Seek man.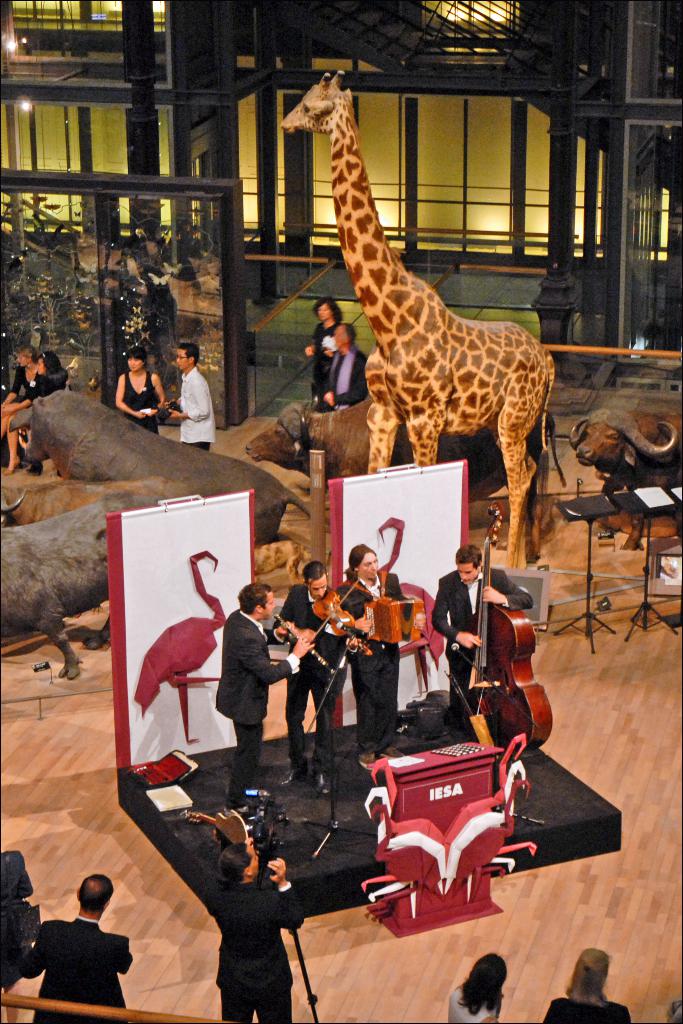
left=432, top=544, right=529, bottom=741.
